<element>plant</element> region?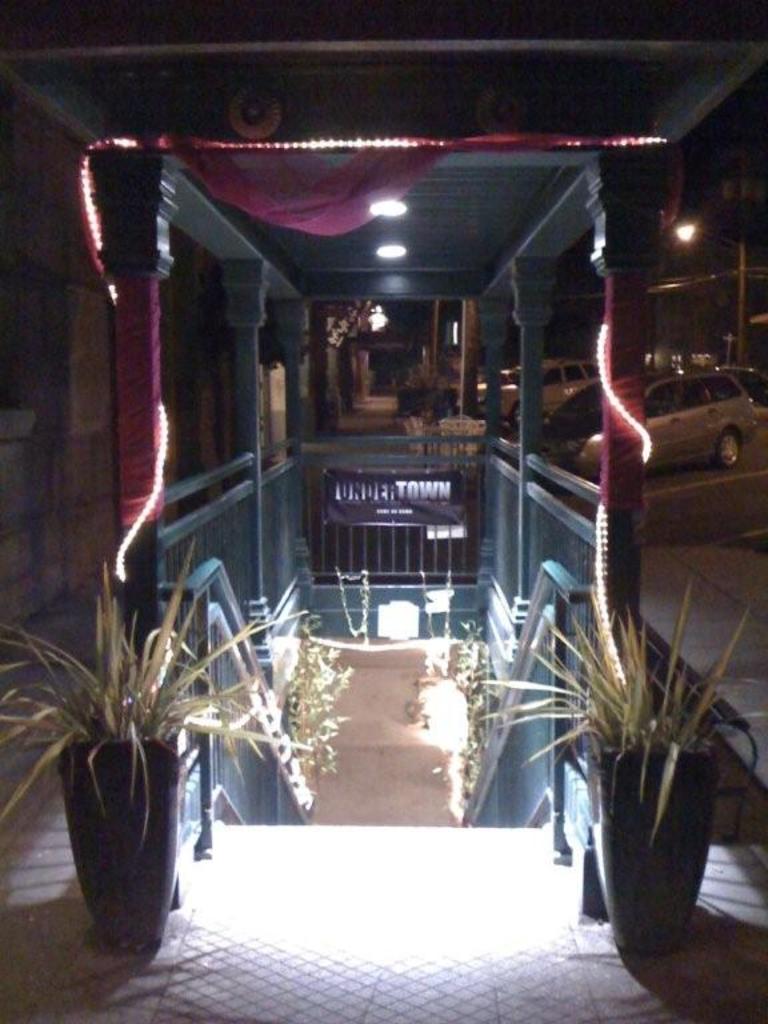
pyautogui.locateOnScreen(409, 623, 476, 832)
